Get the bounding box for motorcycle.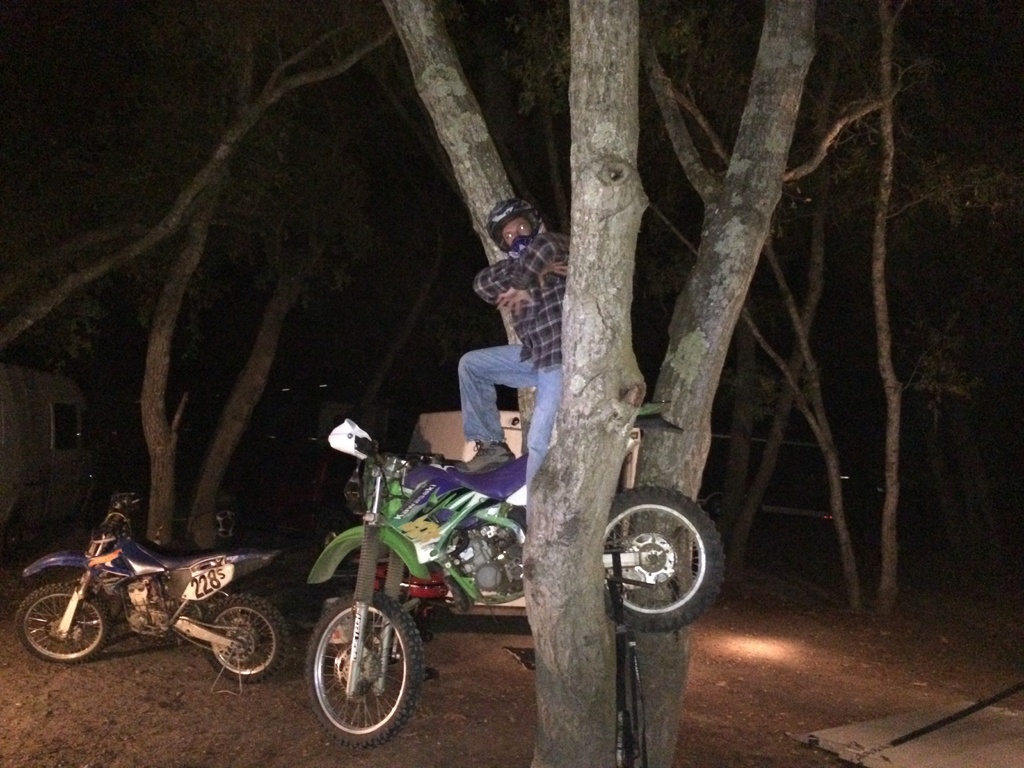
(307, 429, 728, 752).
